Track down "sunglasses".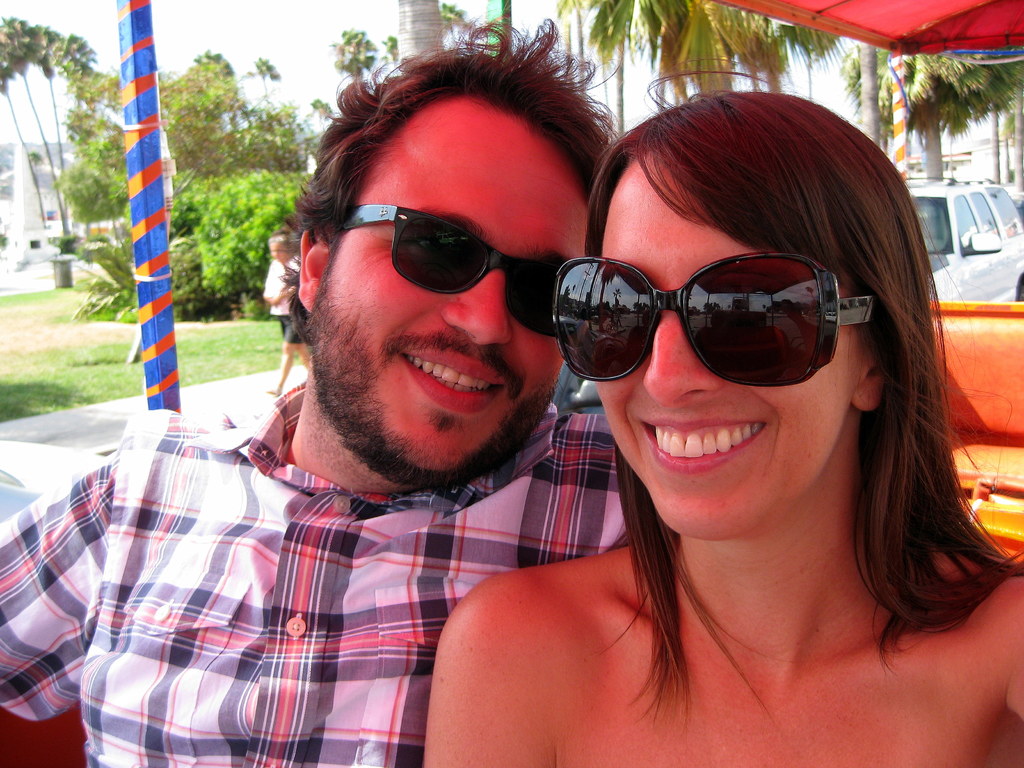
Tracked to [544,242,882,394].
